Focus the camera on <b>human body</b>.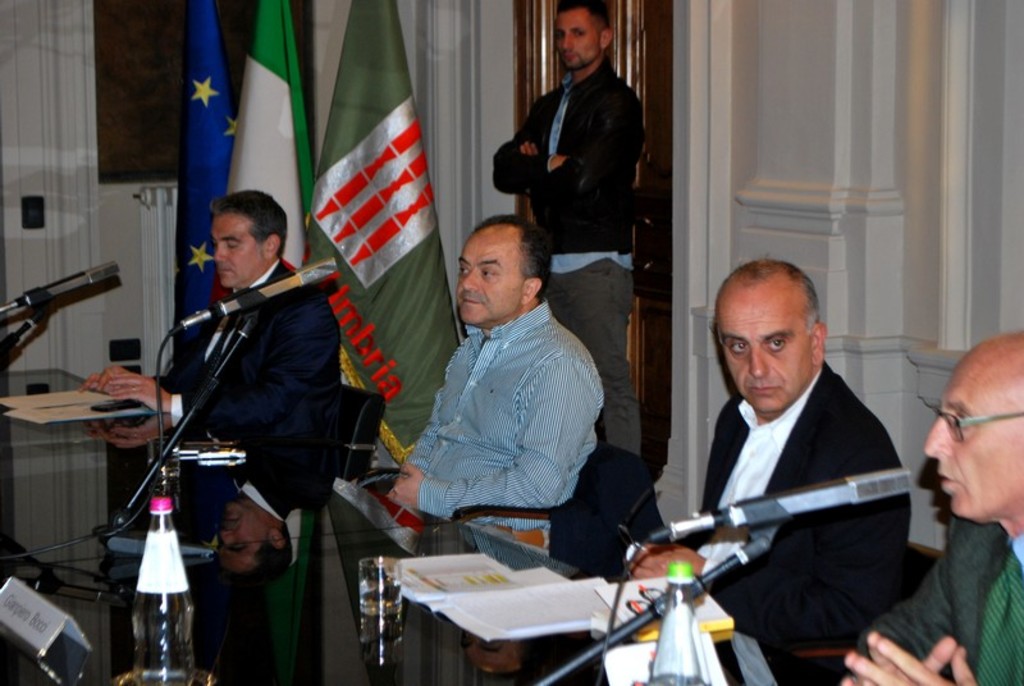
Focus region: (left=493, top=0, right=641, bottom=531).
